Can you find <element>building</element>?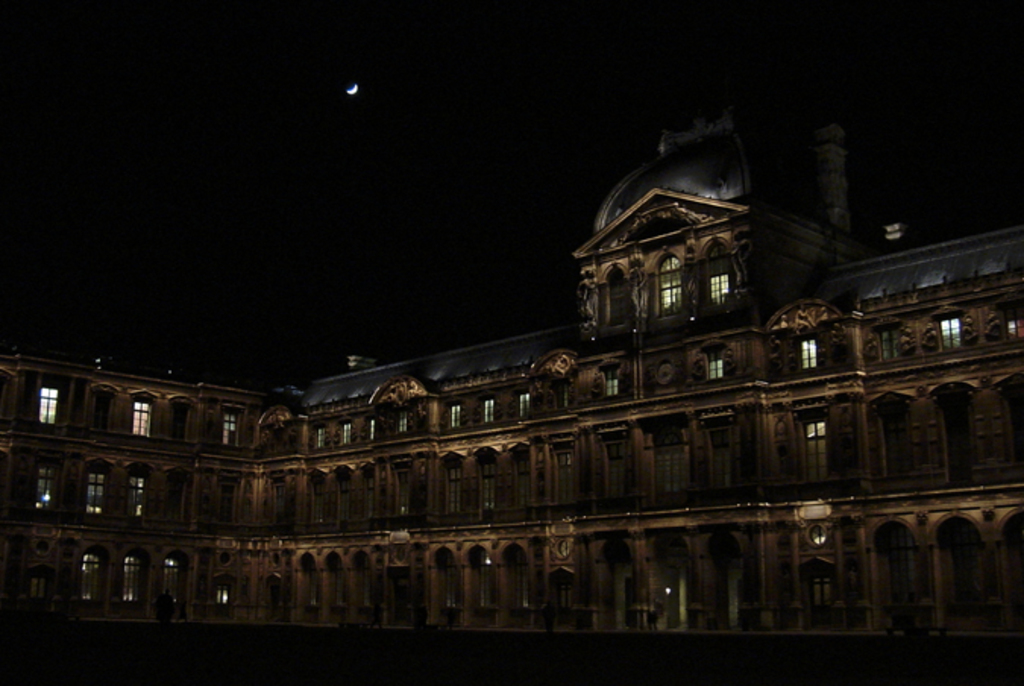
Yes, bounding box: [0, 99, 1022, 662].
